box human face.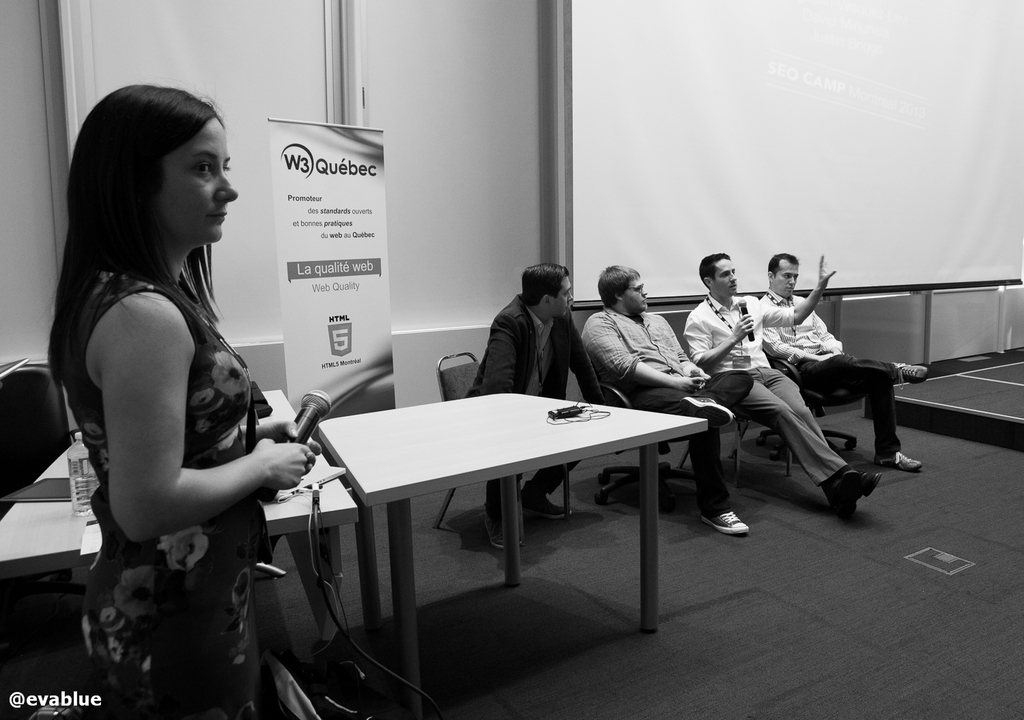
<box>160,115,242,248</box>.
